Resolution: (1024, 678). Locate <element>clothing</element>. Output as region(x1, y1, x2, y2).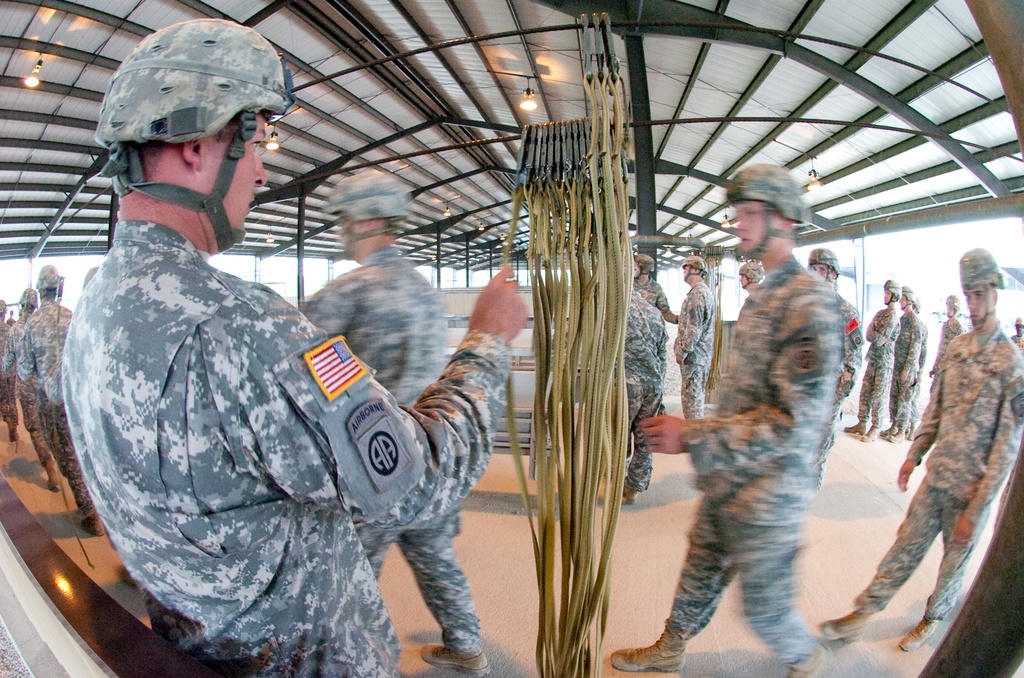
region(625, 255, 861, 661).
